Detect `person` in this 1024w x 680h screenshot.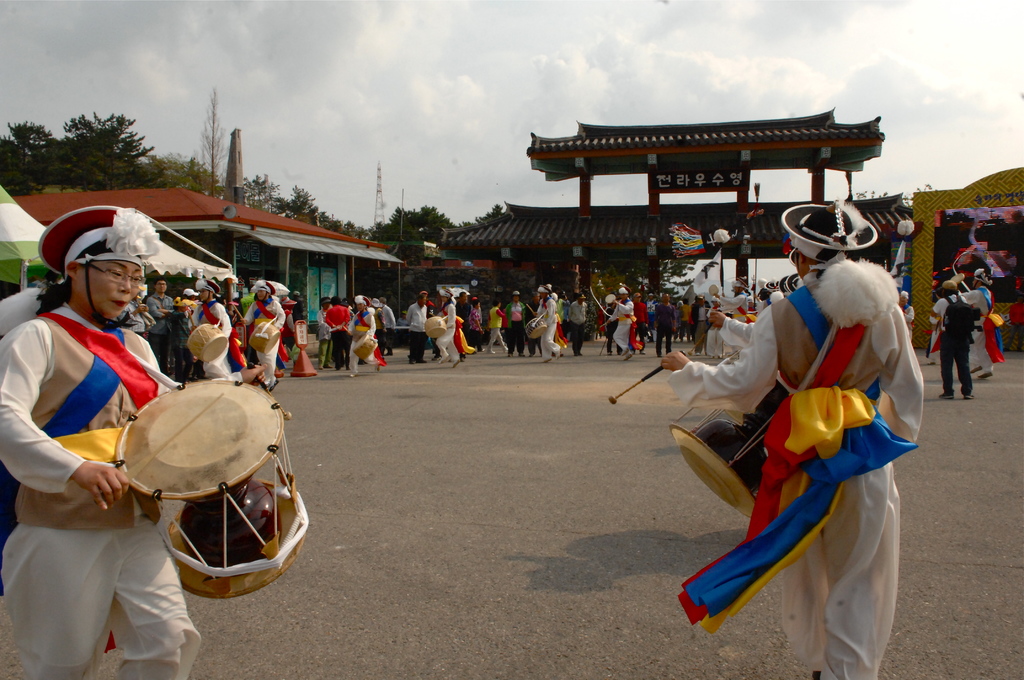
Detection: crop(380, 296, 395, 356).
